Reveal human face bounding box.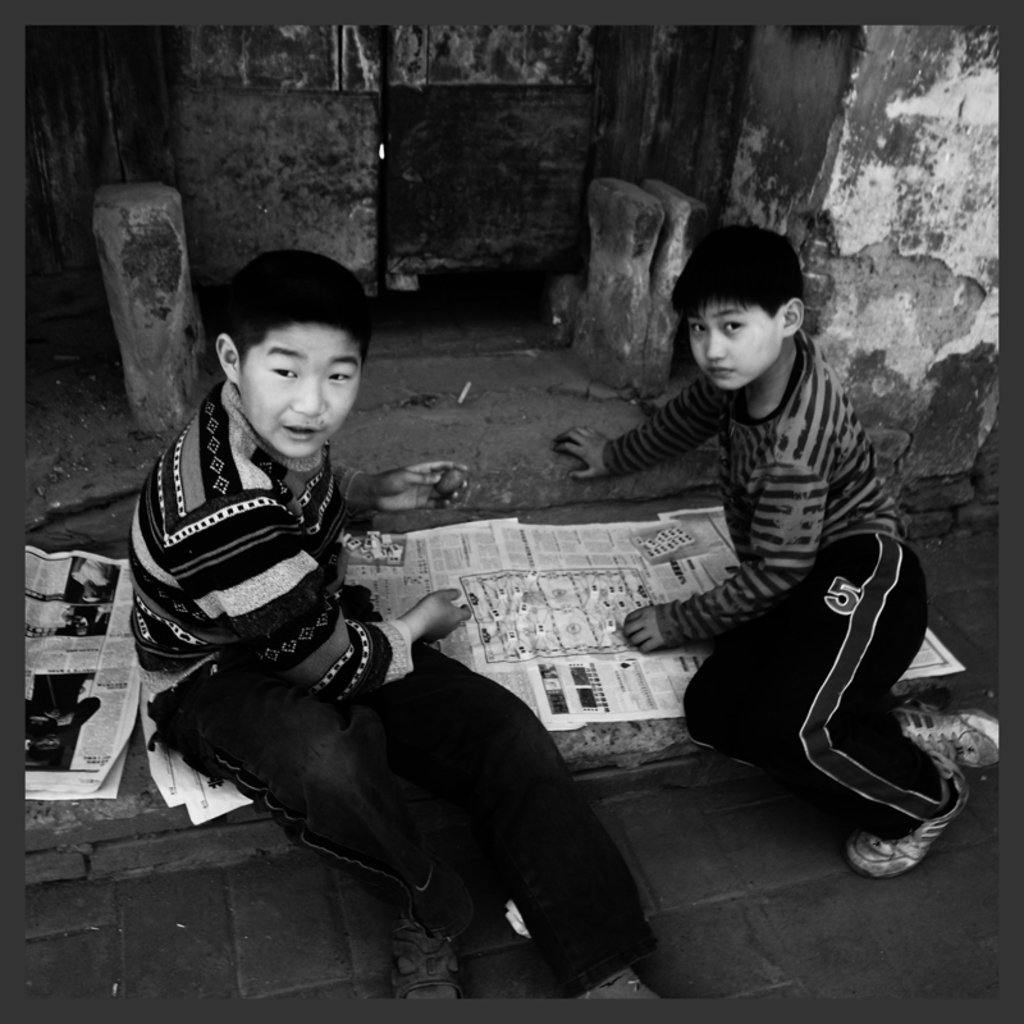
Revealed: 676/285/780/393.
